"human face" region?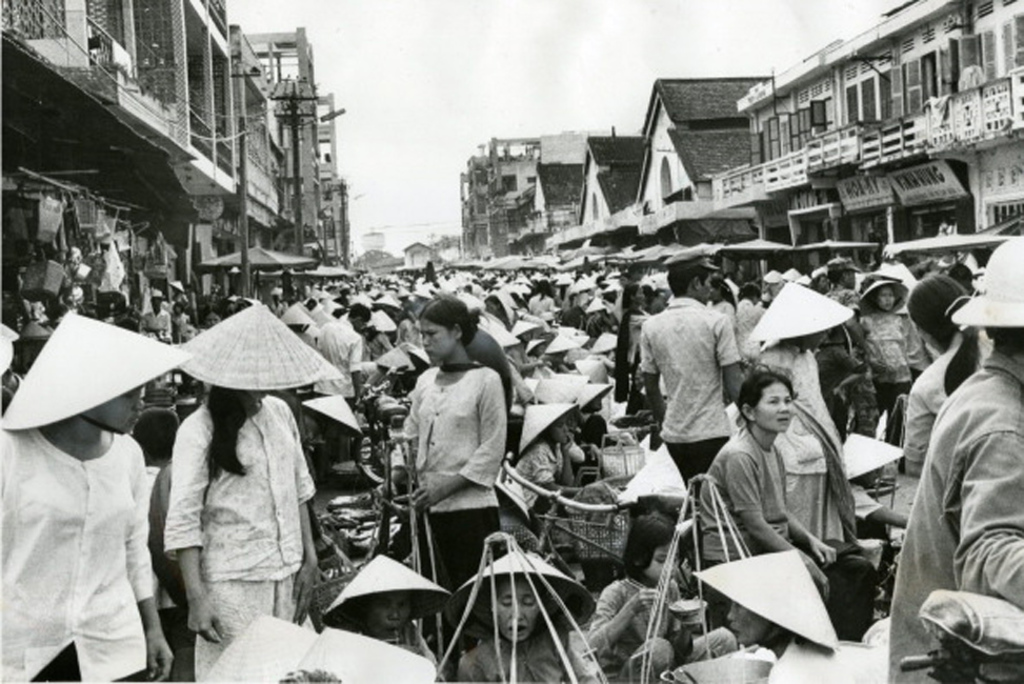
[x1=372, y1=596, x2=411, y2=635]
